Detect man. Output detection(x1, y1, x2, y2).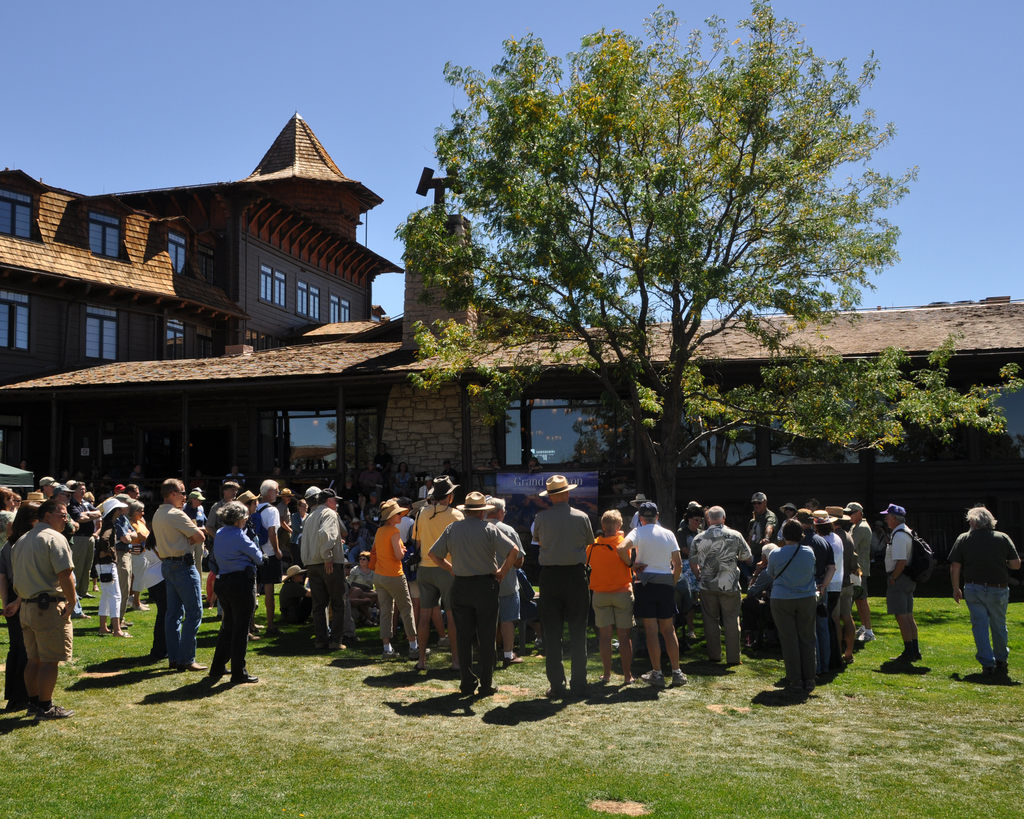
detection(251, 477, 285, 637).
